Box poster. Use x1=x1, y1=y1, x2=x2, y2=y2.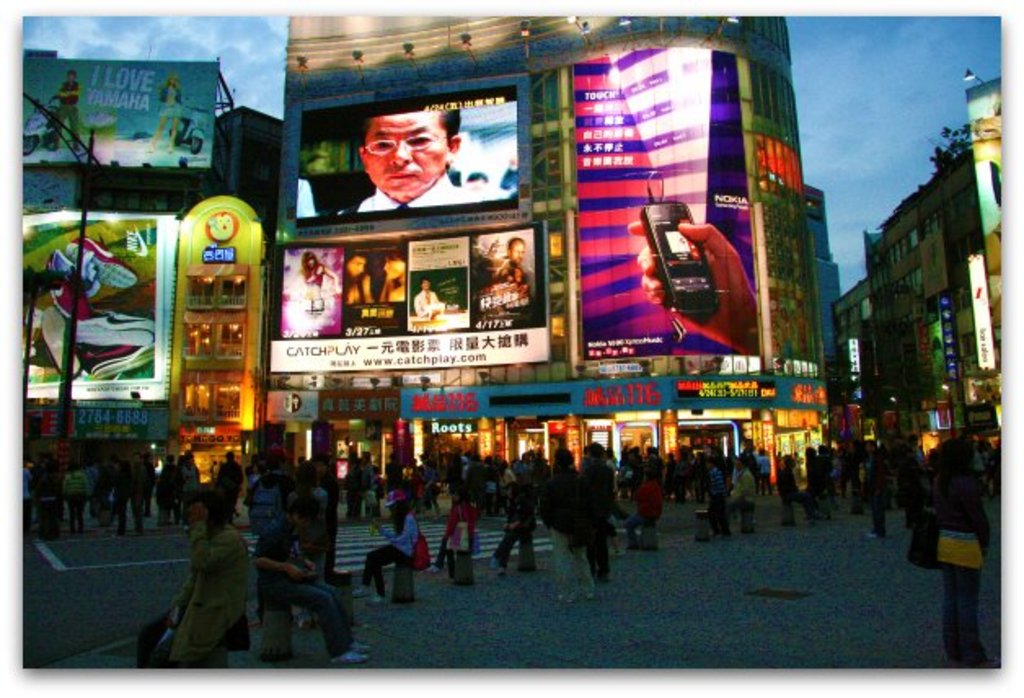
x1=21, y1=207, x2=170, y2=400.
